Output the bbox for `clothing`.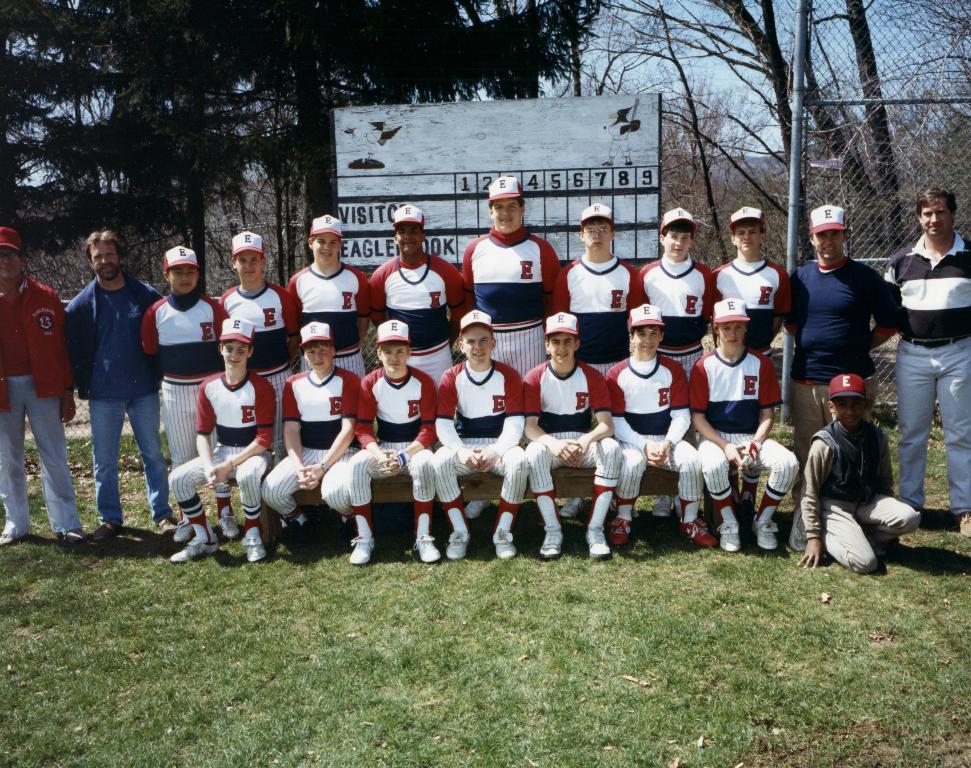
[left=211, top=284, right=300, bottom=467].
